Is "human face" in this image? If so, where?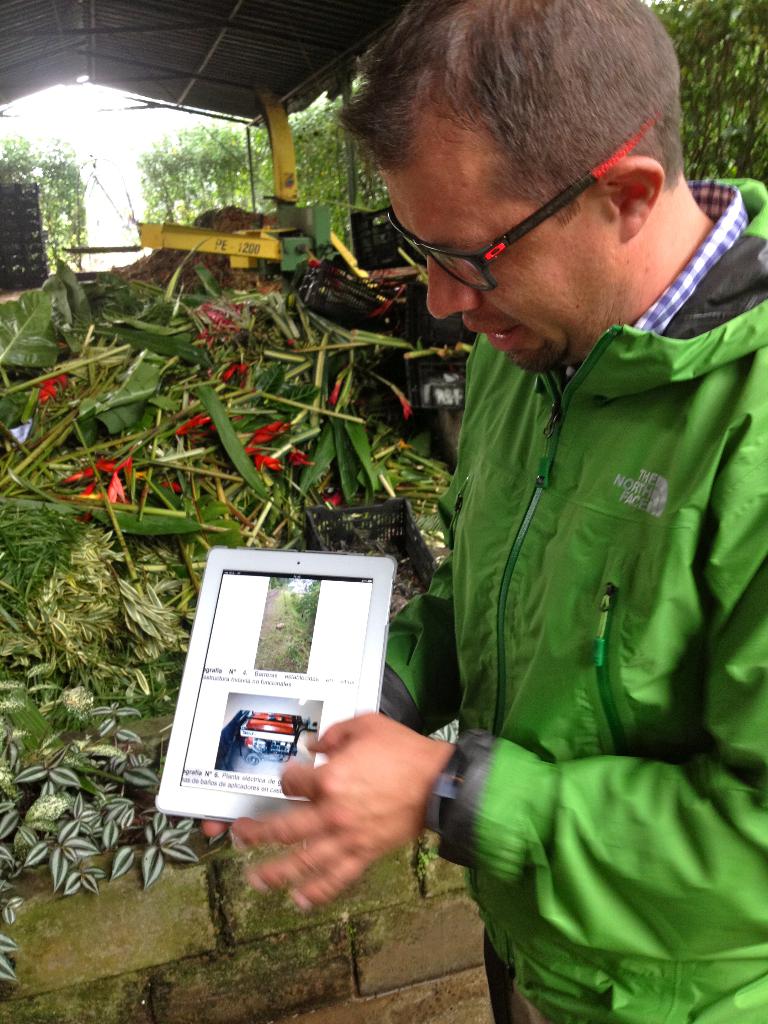
Yes, at Rect(380, 166, 621, 376).
